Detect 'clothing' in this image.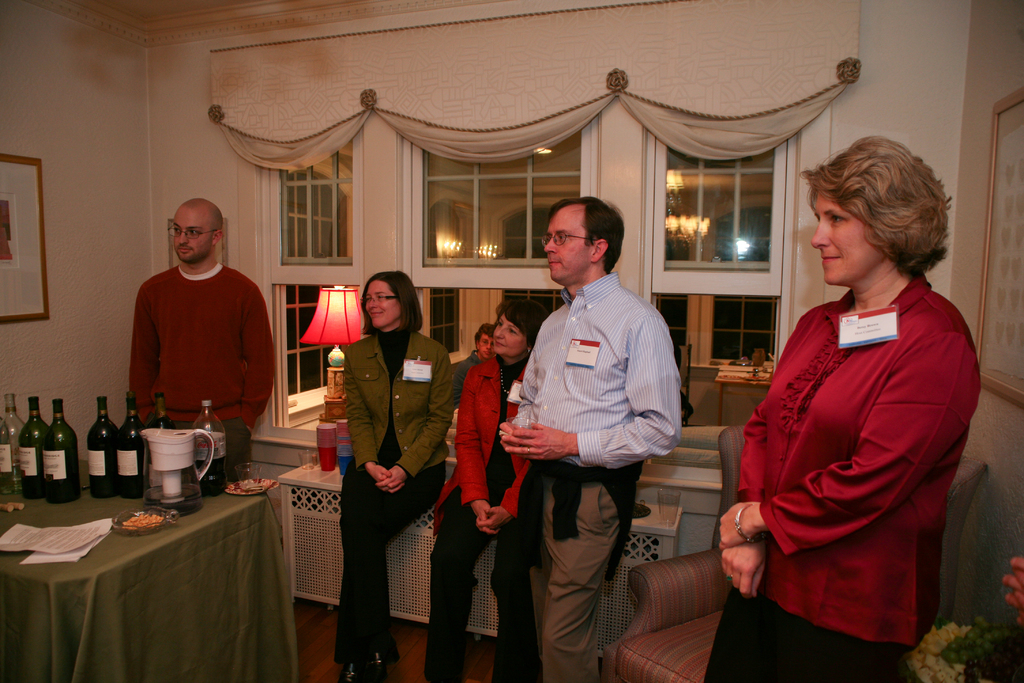
Detection: 429:361:540:529.
